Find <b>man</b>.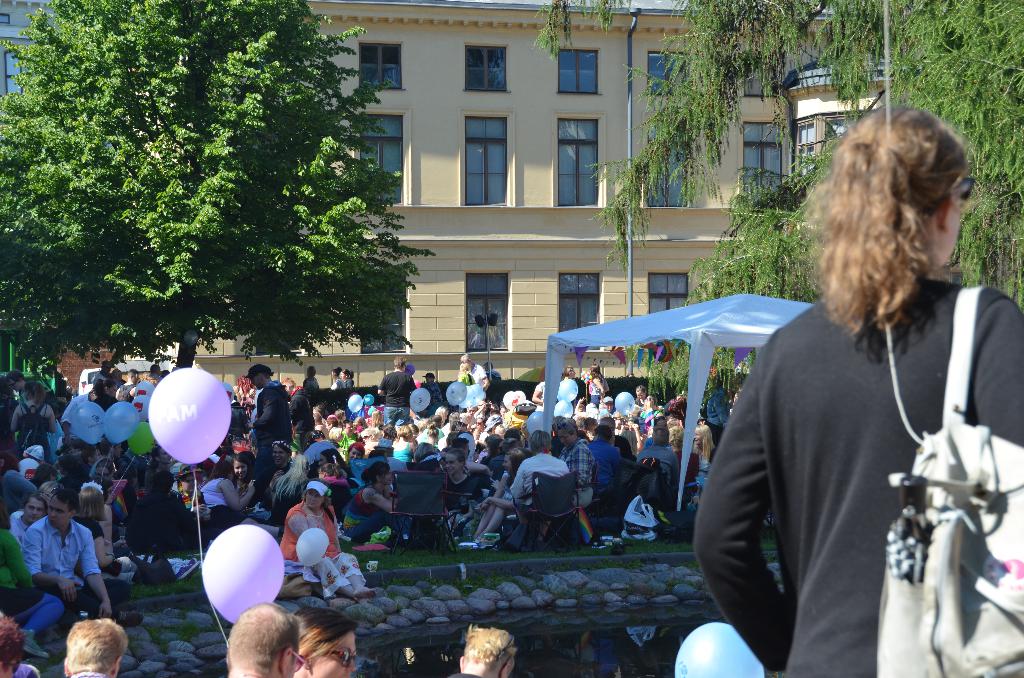
pyautogui.locateOnScreen(636, 425, 694, 505).
